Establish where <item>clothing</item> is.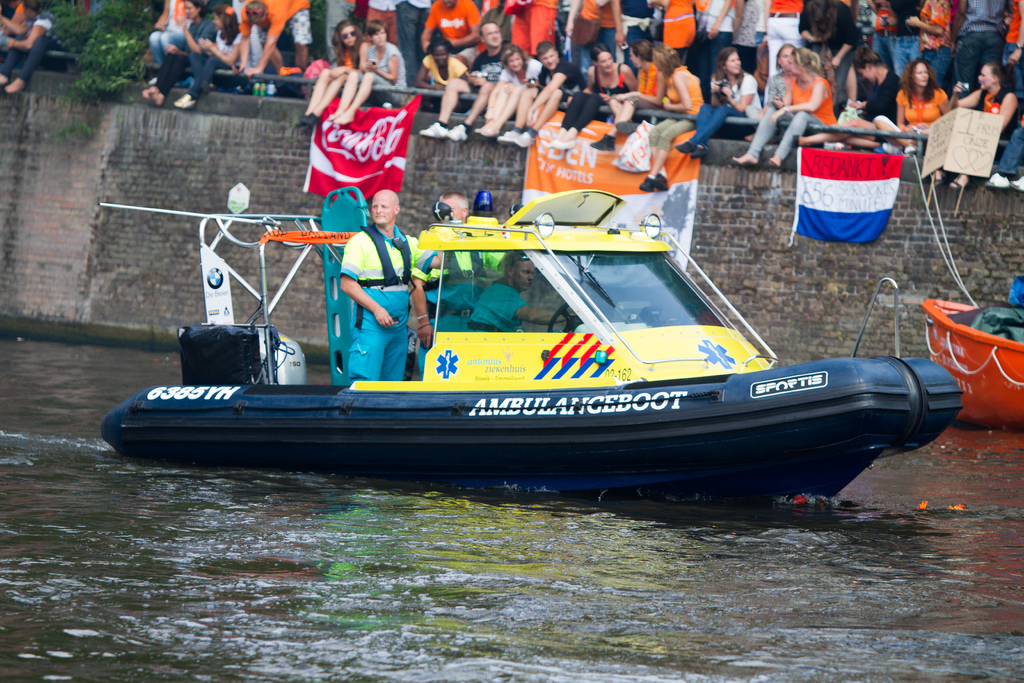
Established at 147, 3, 192, 70.
